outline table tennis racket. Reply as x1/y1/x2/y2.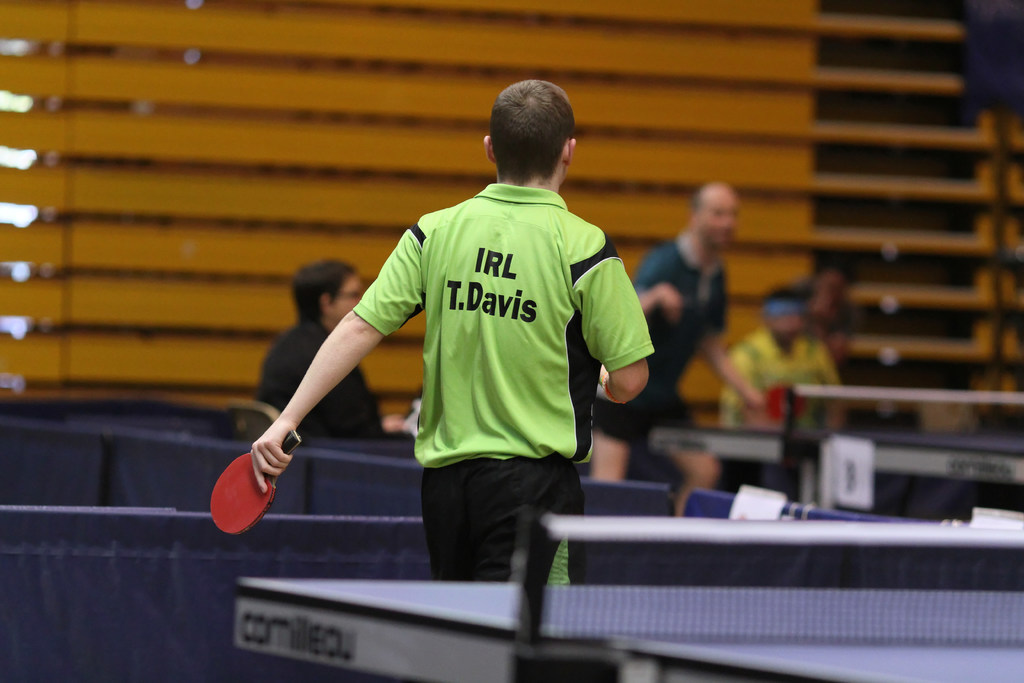
210/429/303/539.
